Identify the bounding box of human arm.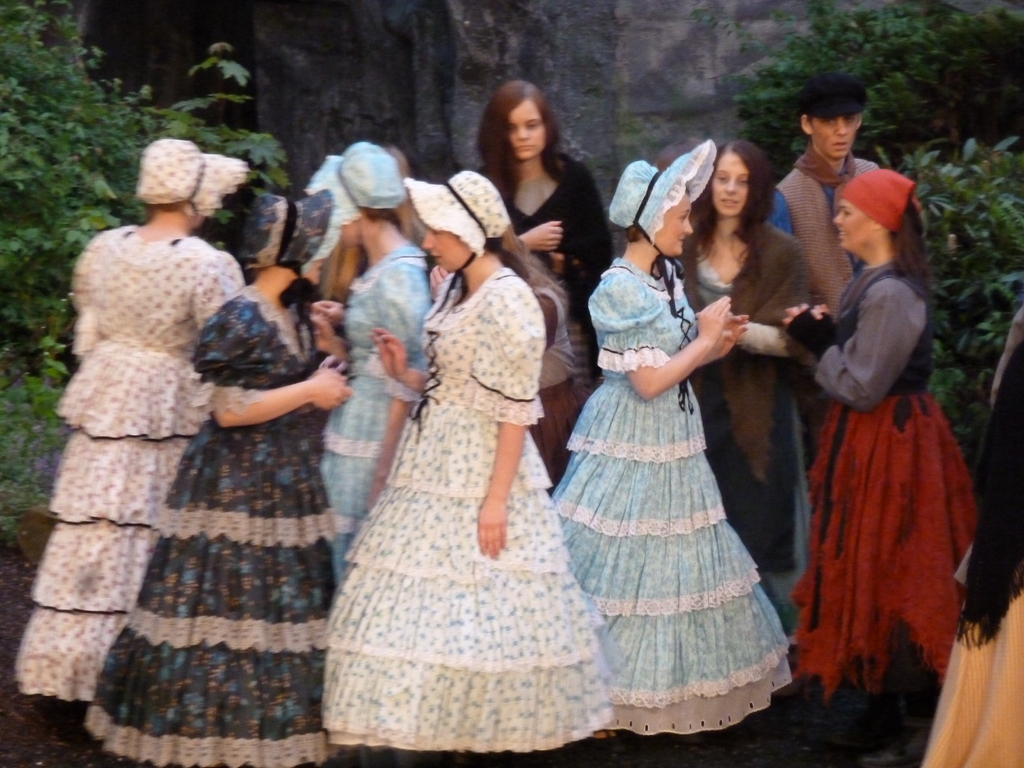
bbox=[779, 279, 921, 410].
